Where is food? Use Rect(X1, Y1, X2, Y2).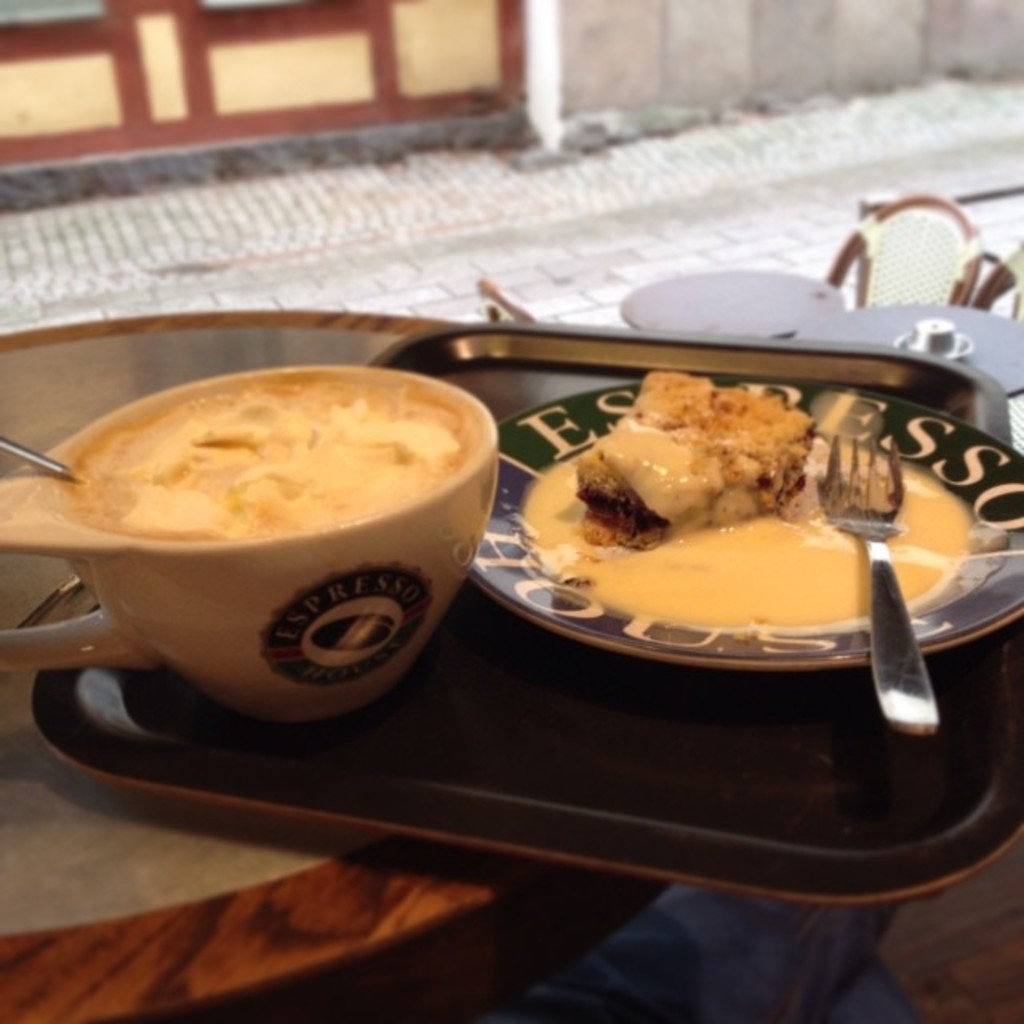
Rect(565, 366, 859, 570).
